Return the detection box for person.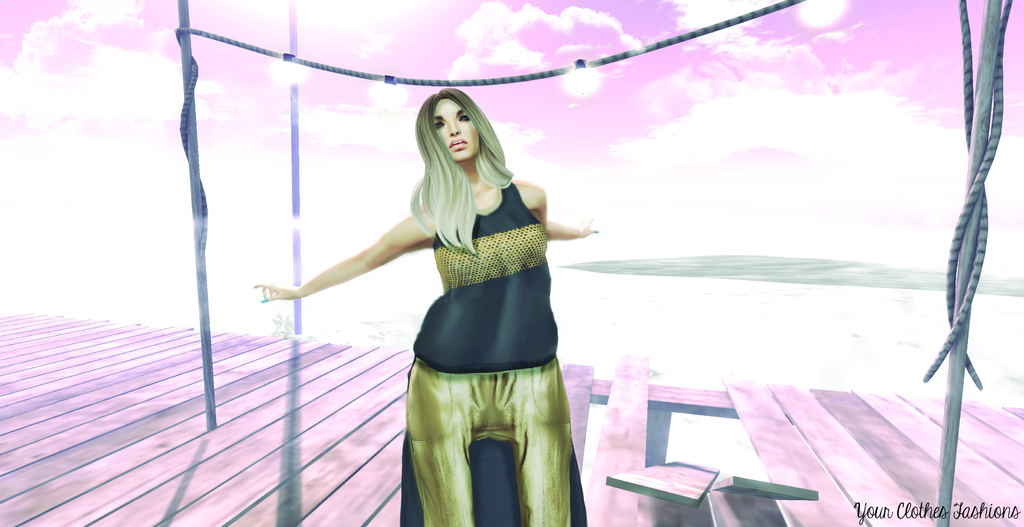
Rect(301, 72, 595, 507).
